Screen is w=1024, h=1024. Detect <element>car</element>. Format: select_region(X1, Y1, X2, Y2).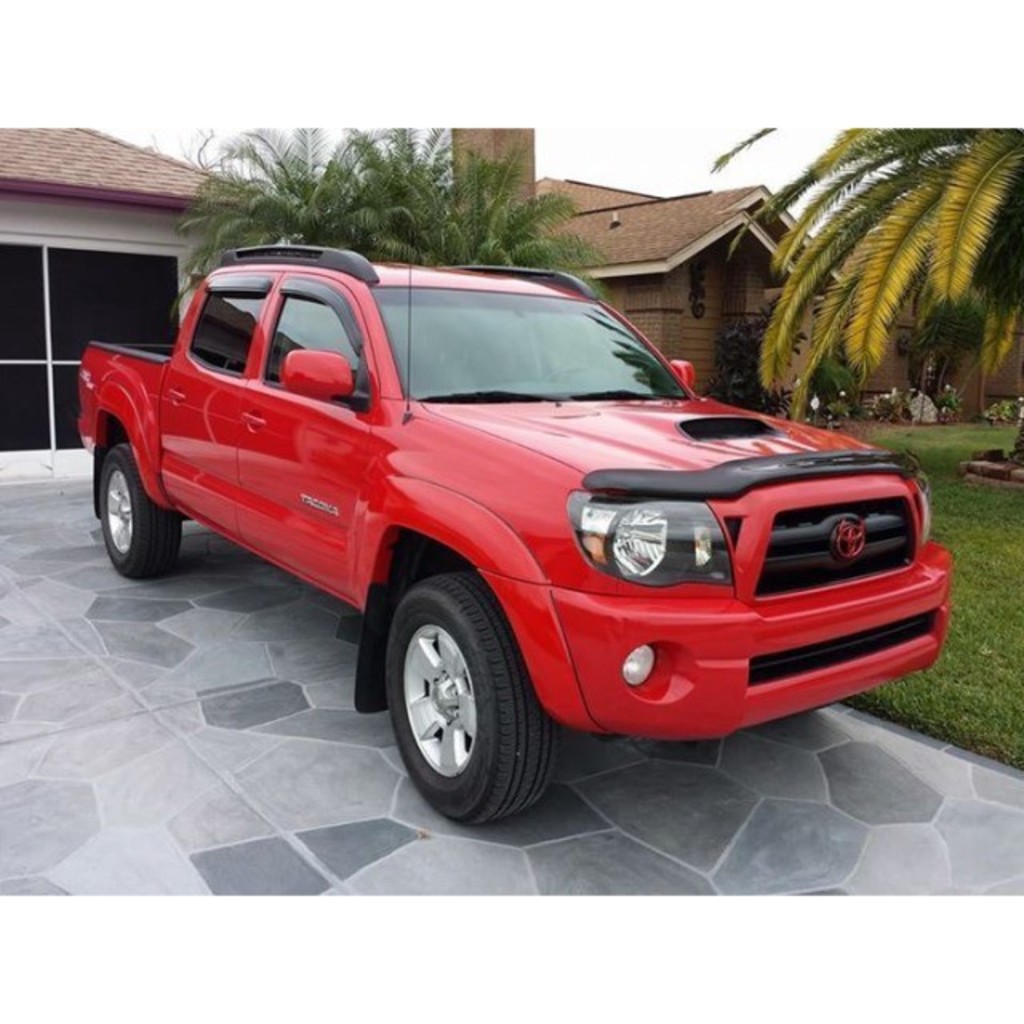
select_region(74, 235, 957, 821).
